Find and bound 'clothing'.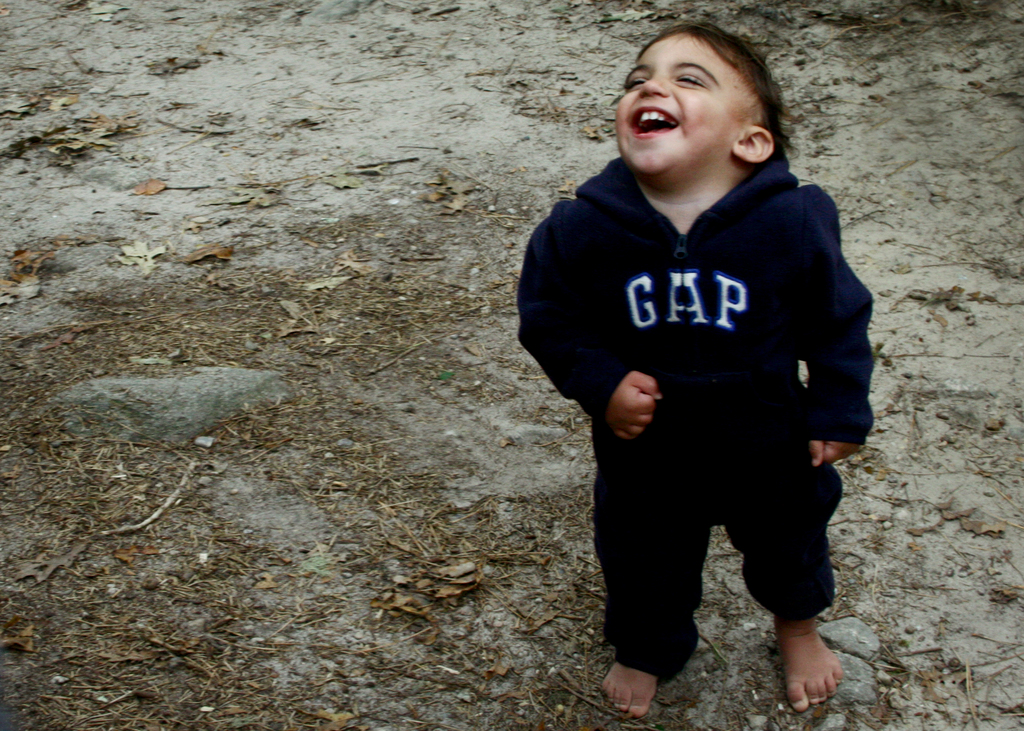
Bound: bbox=[539, 109, 878, 654].
